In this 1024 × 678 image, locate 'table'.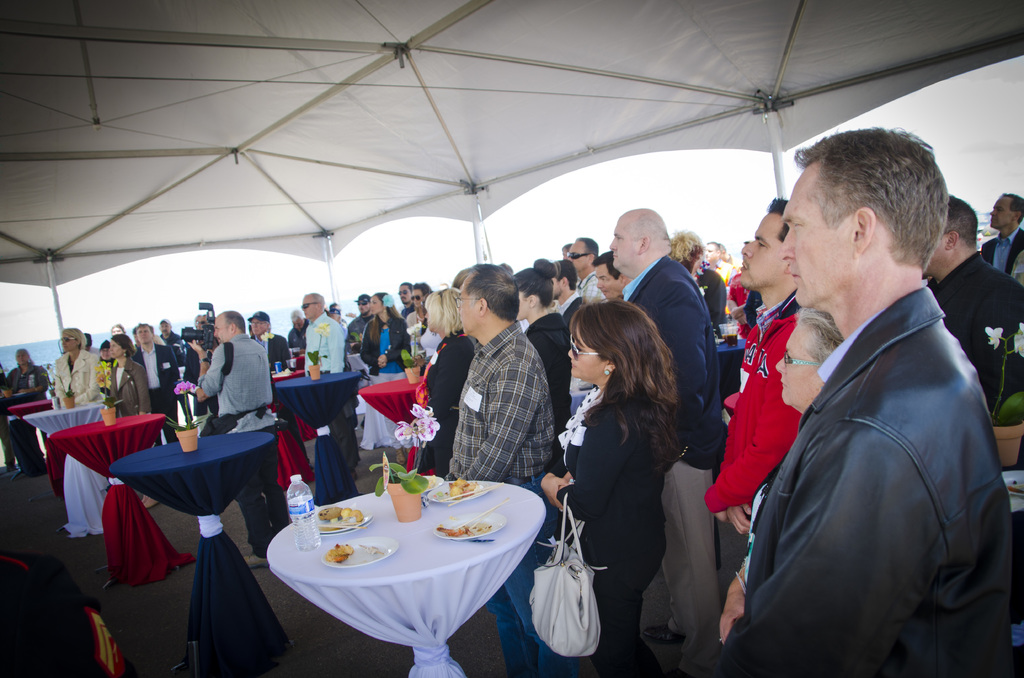
Bounding box: (x1=271, y1=371, x2=360, y2=503).
